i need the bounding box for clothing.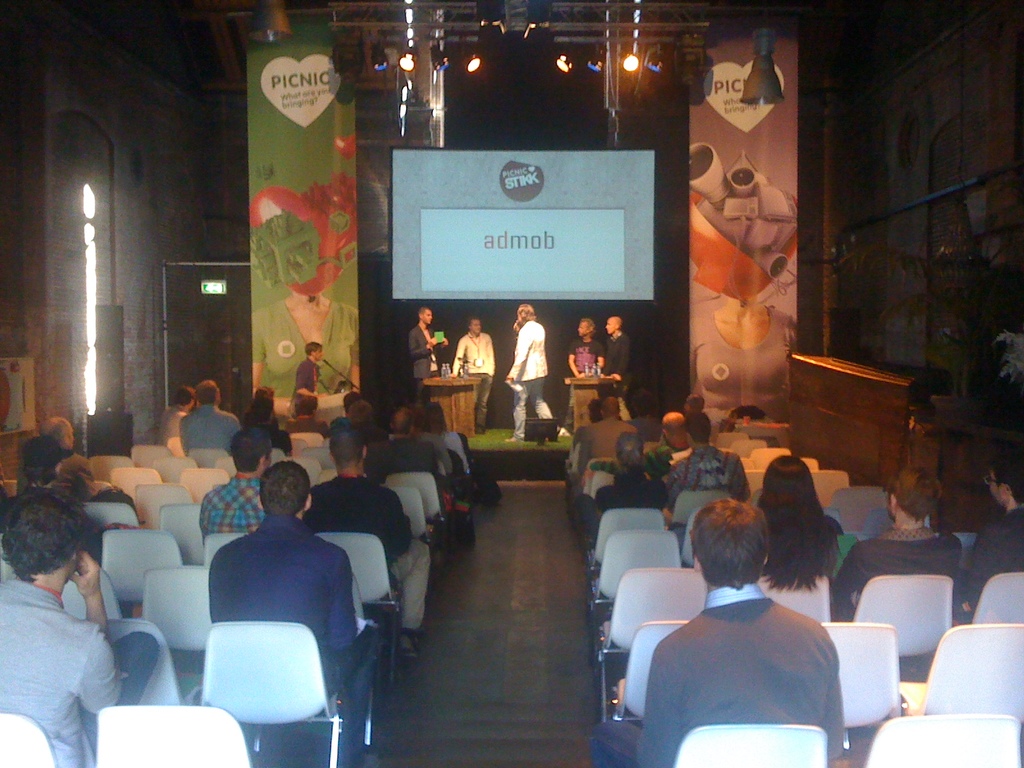
Here it is: Rect(957, 507, 1023, 624).
